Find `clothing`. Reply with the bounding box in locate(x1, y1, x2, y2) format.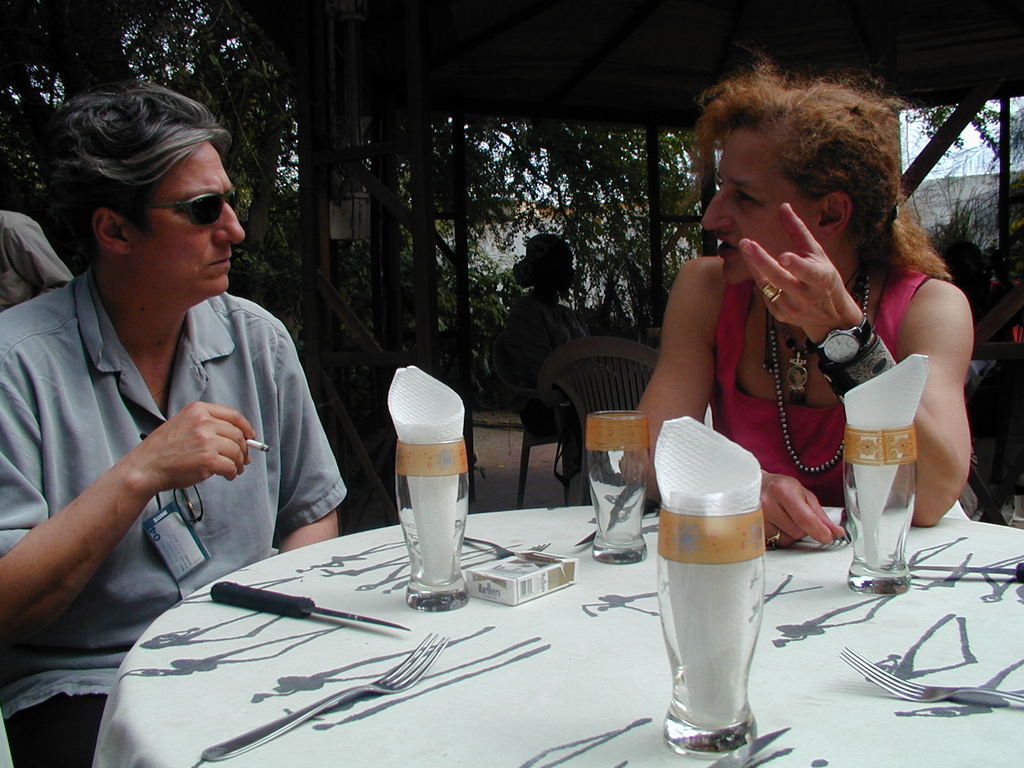
locate(708, 263, 936, 511).
